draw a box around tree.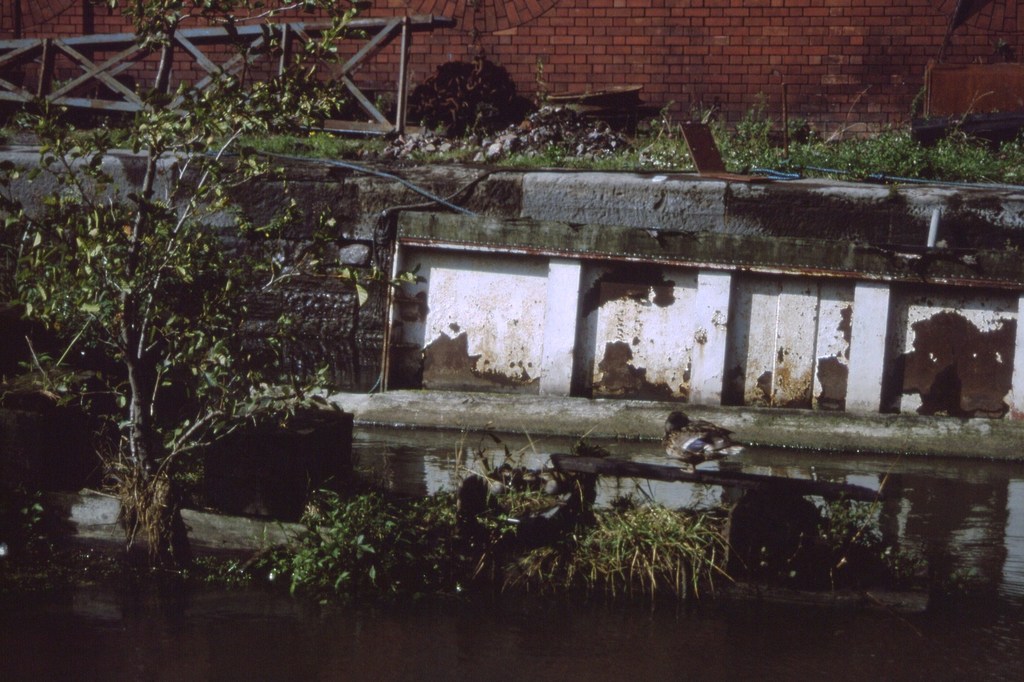
bbox=[19, 53, 374, 575].
